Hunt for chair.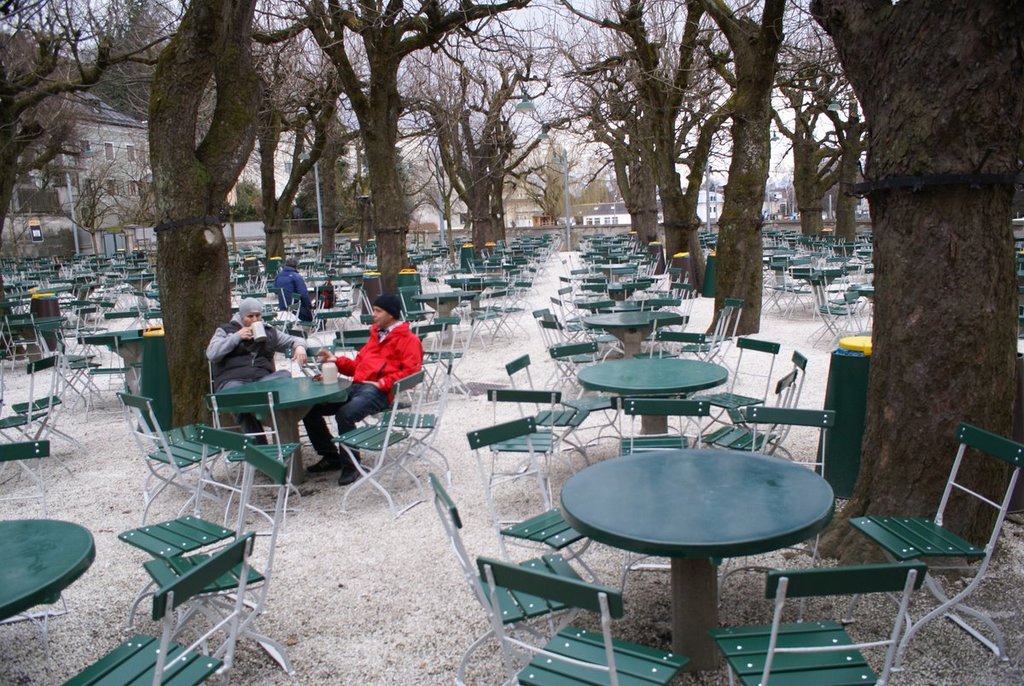
Hunted down at <box>208,387,299,532</box>.
